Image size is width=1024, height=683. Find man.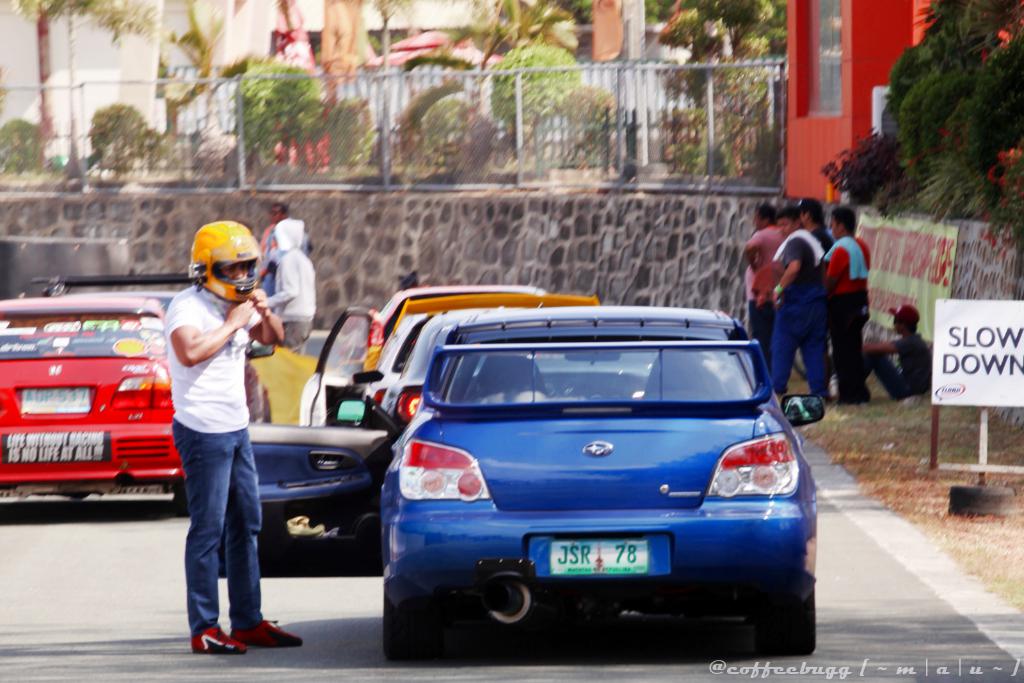
Rect(773, 209, 824, 399).
